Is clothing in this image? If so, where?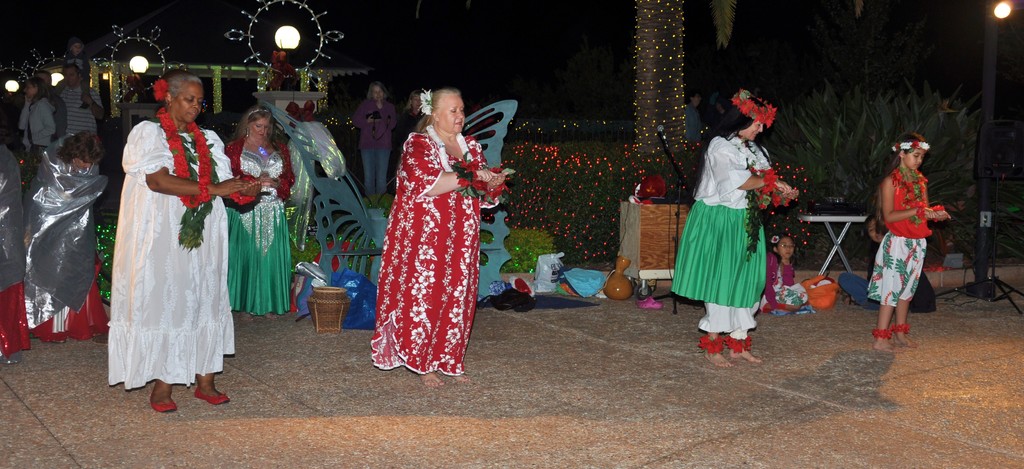
Yes, at bbox=[20, 90, 61, 161].
